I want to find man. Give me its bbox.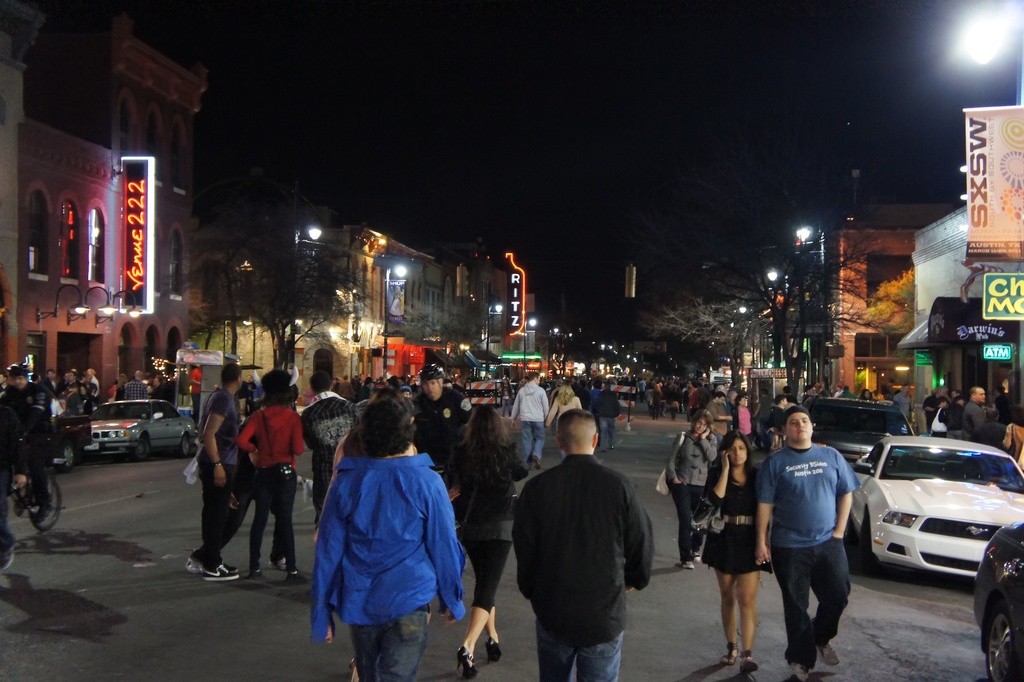
detection(236, 368, 305, 576).
